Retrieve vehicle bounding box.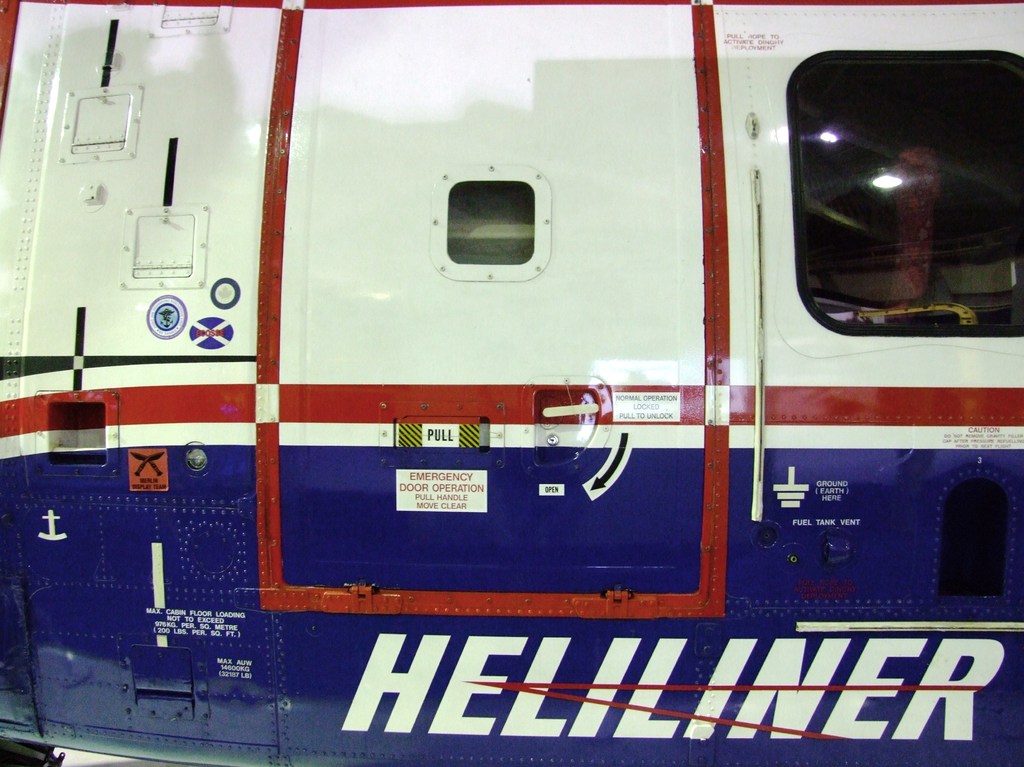
Bounding box: <region>0, 0, 1023, 766</region>.
